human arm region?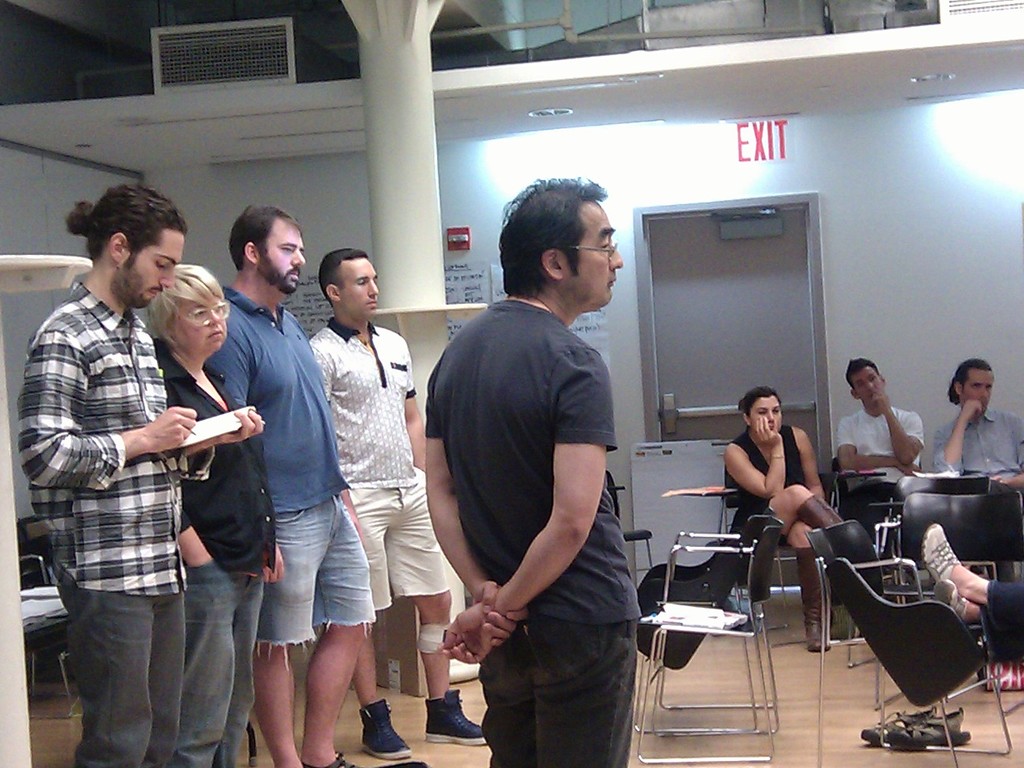
{"left": 150, "top": 515, "right": 214, "bottom": 561}
